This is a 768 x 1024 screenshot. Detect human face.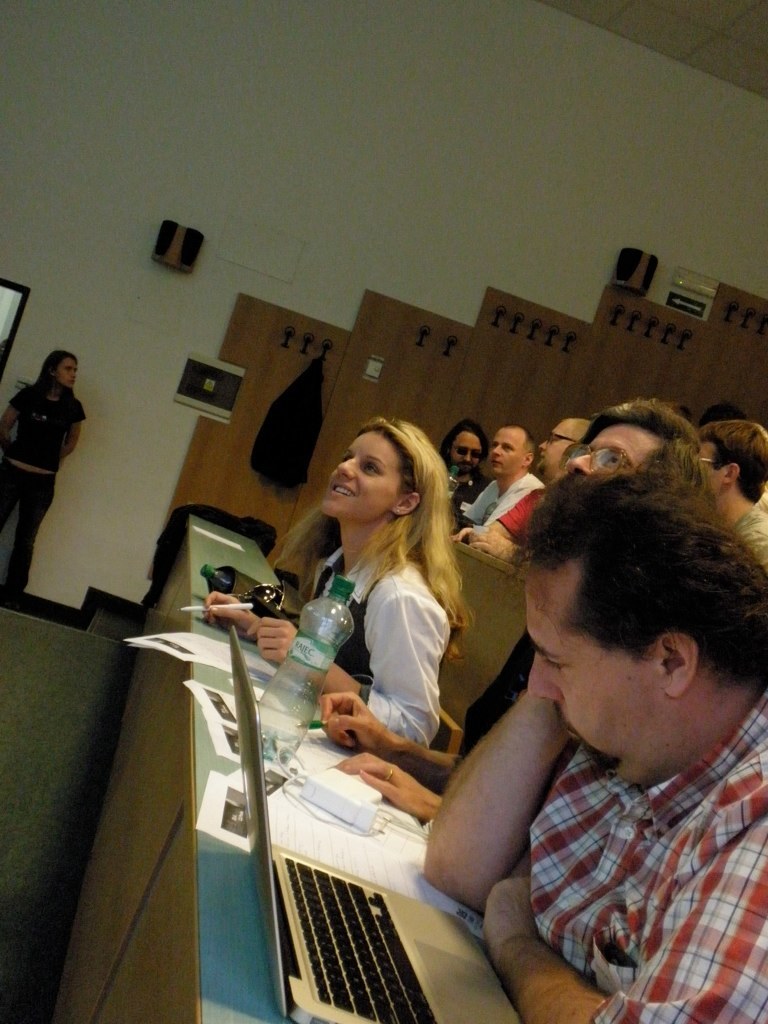
(491, 427, 519, 476).
